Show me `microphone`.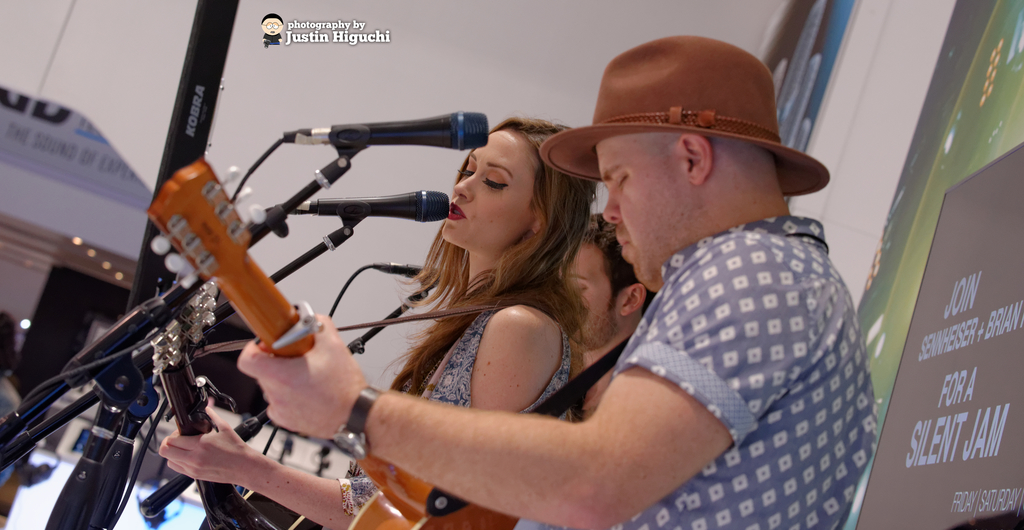
`microphone` is here: 273 191 449 222.
